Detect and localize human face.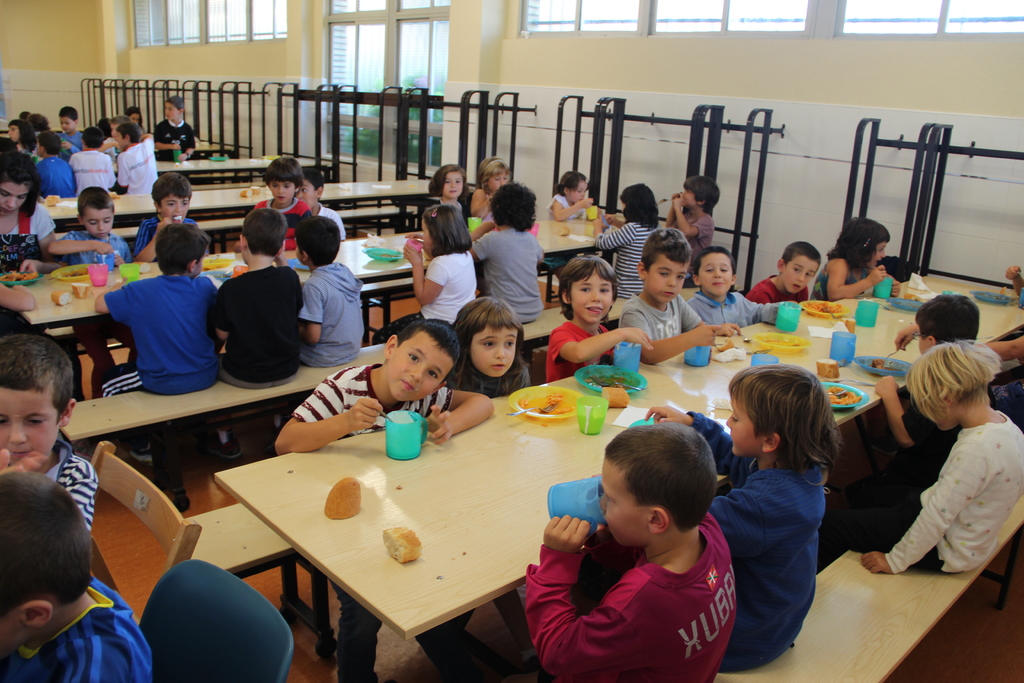
Localized at select_region(444, 172, 465, 199).
